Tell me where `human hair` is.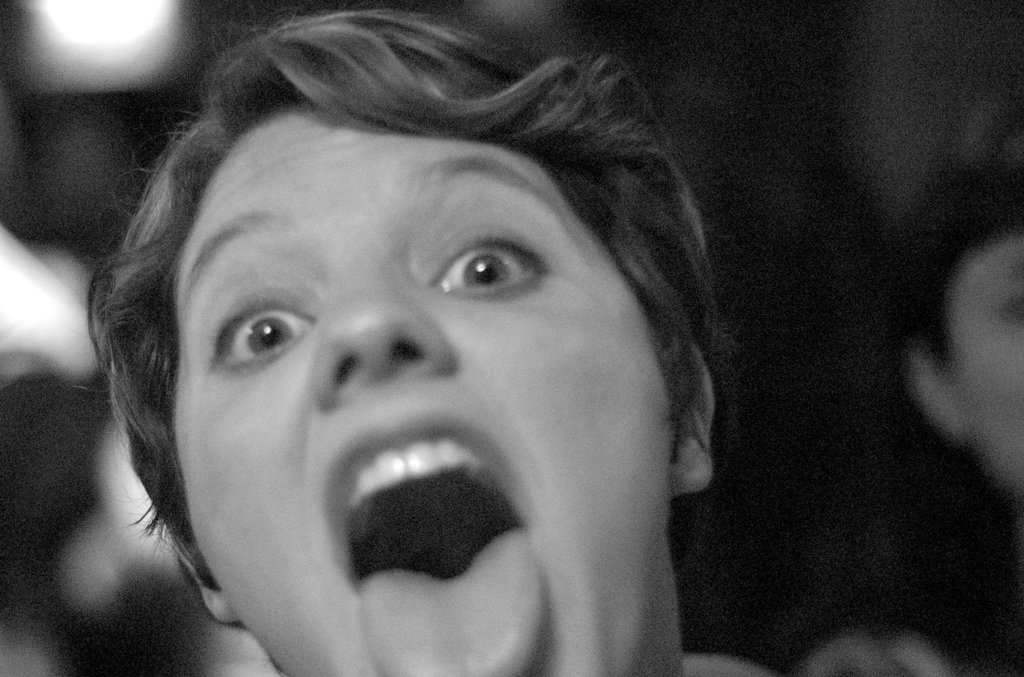
`human hair` is at (left=896, top=91, right=1023, bottom=361).
